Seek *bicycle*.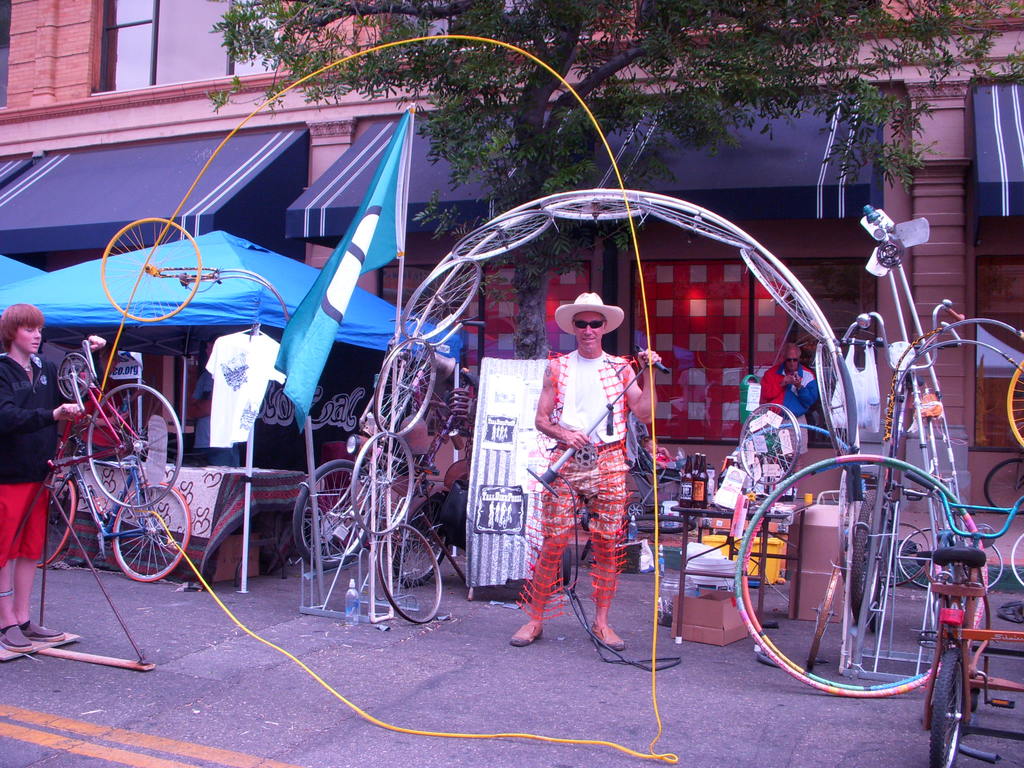
{"left": 31, "top": 438, "right": 192, "bottom": 586}.
